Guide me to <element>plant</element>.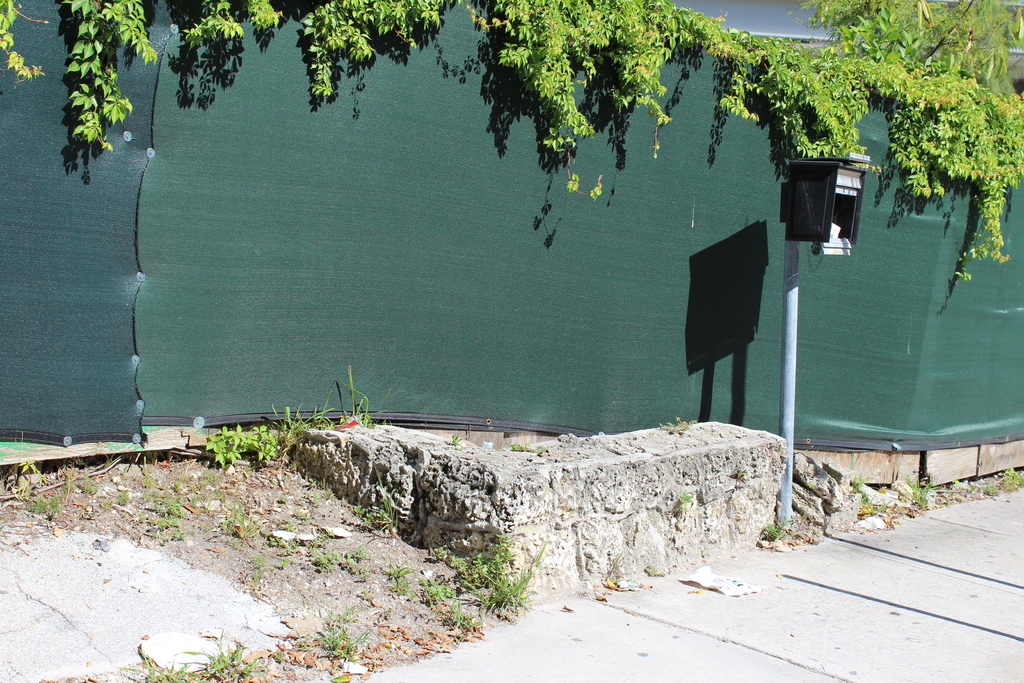
Guidance: select_region(465, 0, 712, 216).
